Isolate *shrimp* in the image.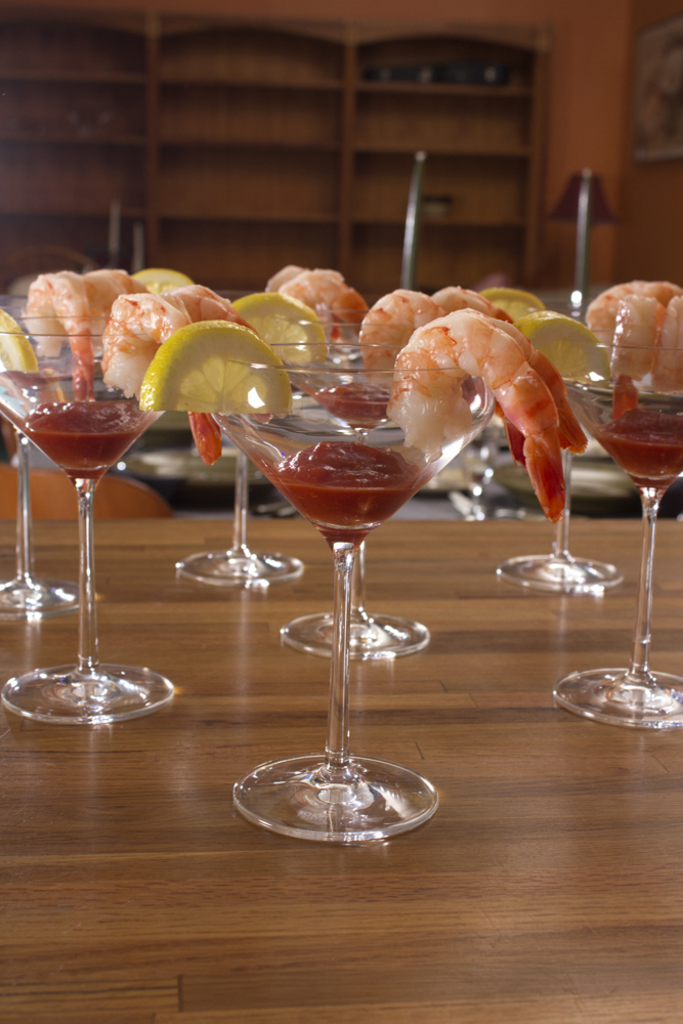
Isolated region: [263,268,302,295].
